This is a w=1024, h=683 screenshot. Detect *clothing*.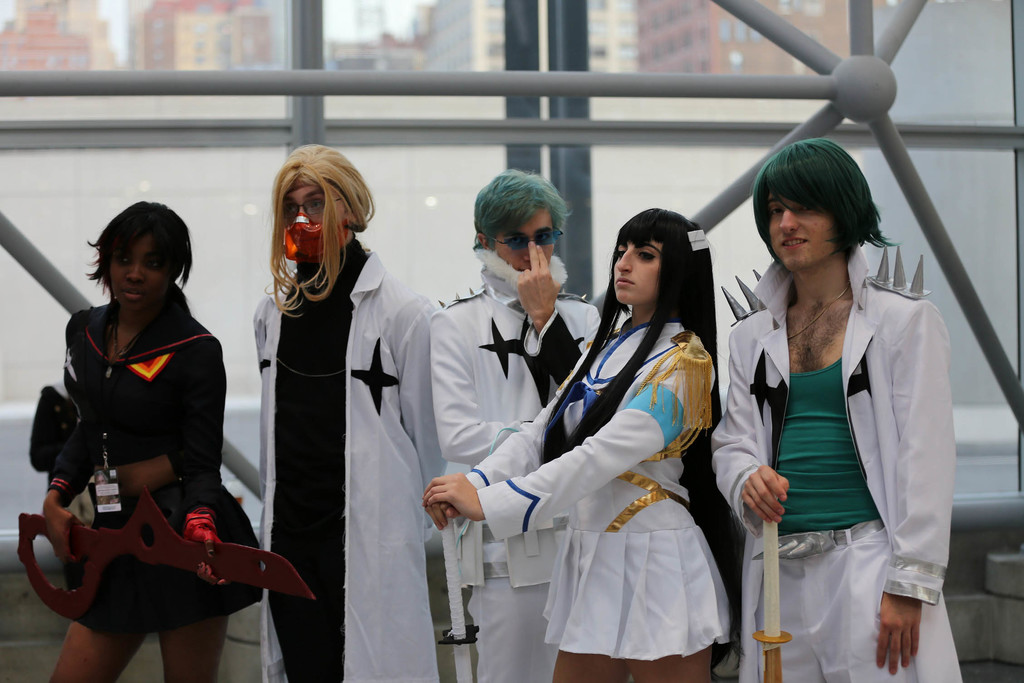
{"x1": 710, "y1": 251, "x2": 956, "y2": 682}.
